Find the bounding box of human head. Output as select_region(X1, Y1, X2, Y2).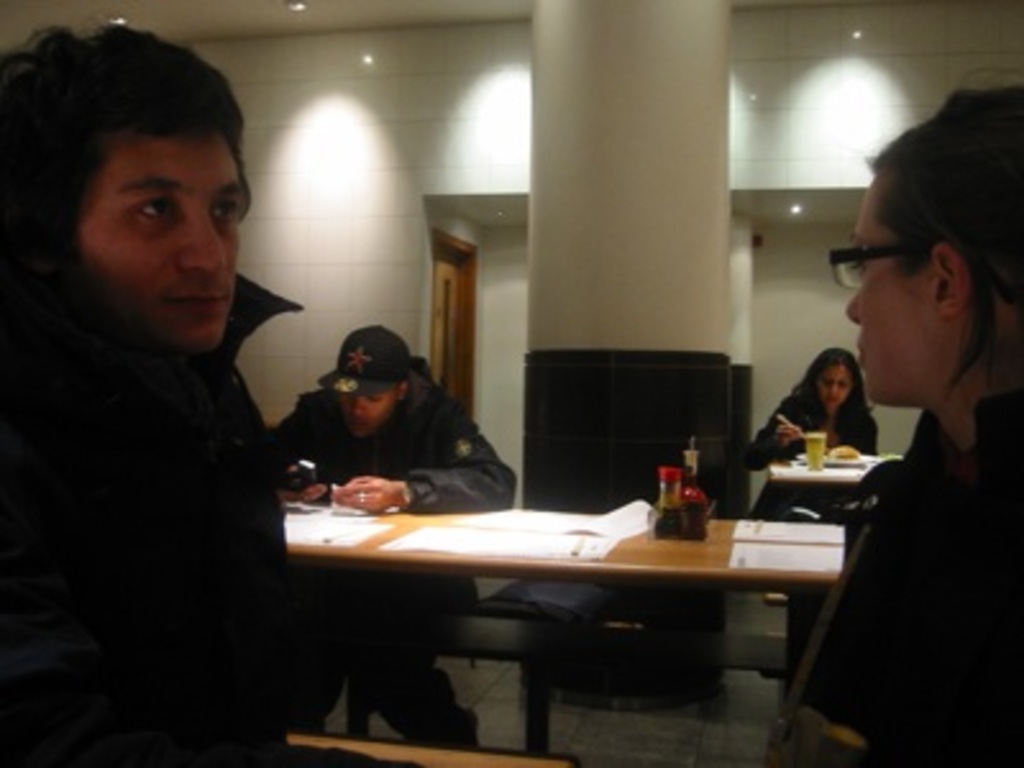
select_region(335, 325, 410, 443).
